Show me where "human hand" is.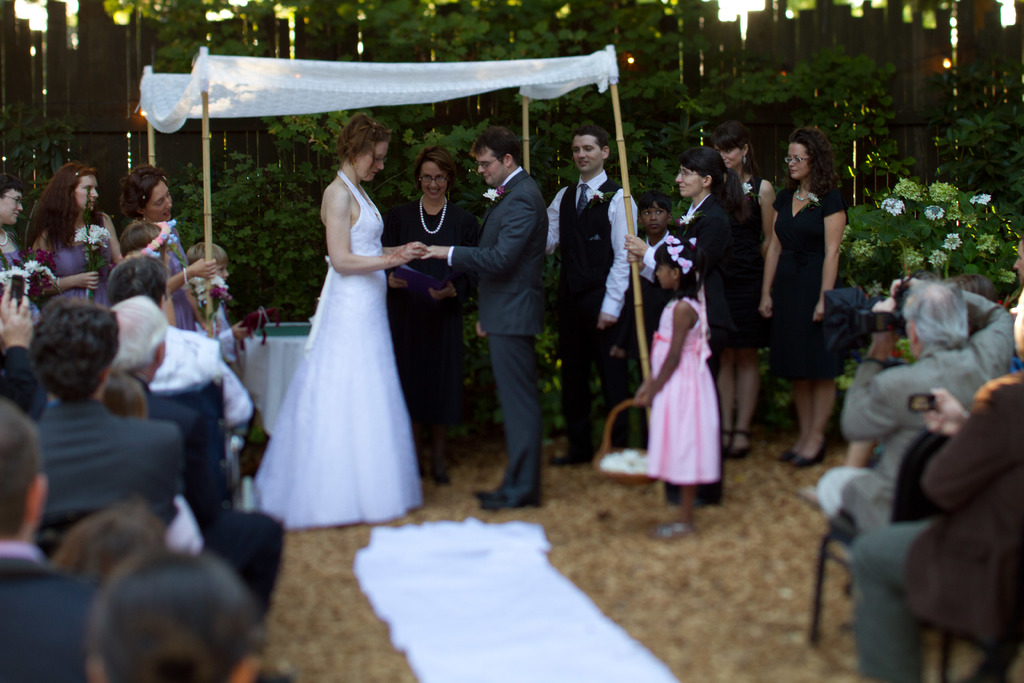
"human hand" is at rect(916, 390, 966, 440).
